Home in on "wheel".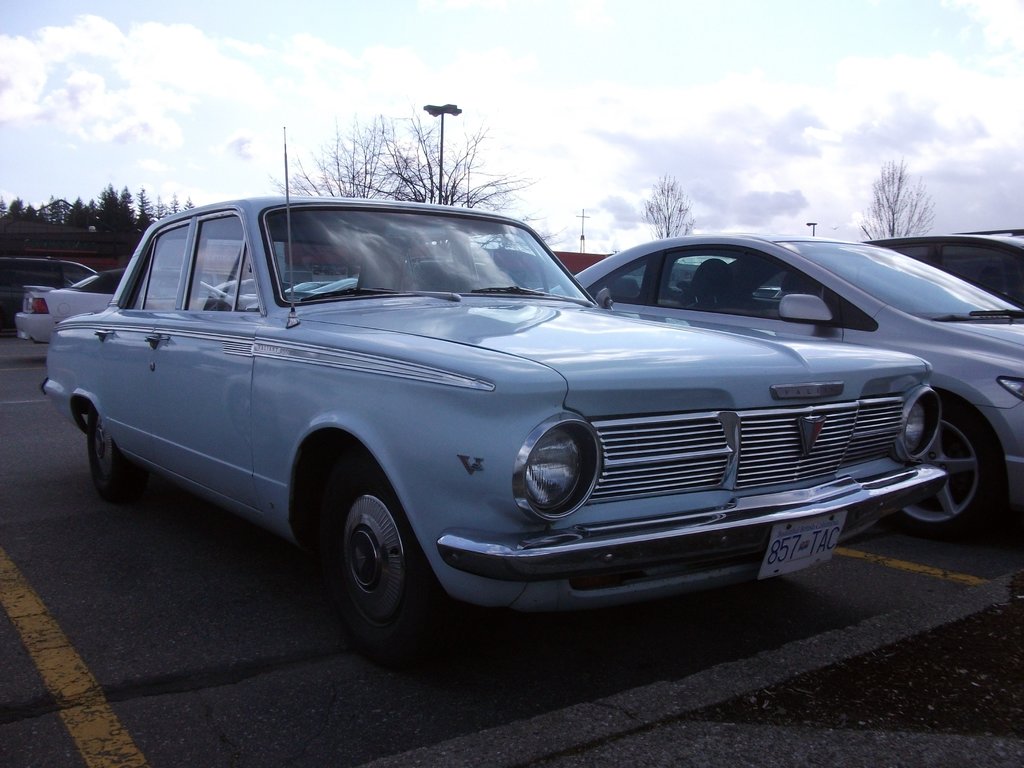
Homed in at {"x1": 900, "y1": 415, "x2": 991, "y2": 534}.
